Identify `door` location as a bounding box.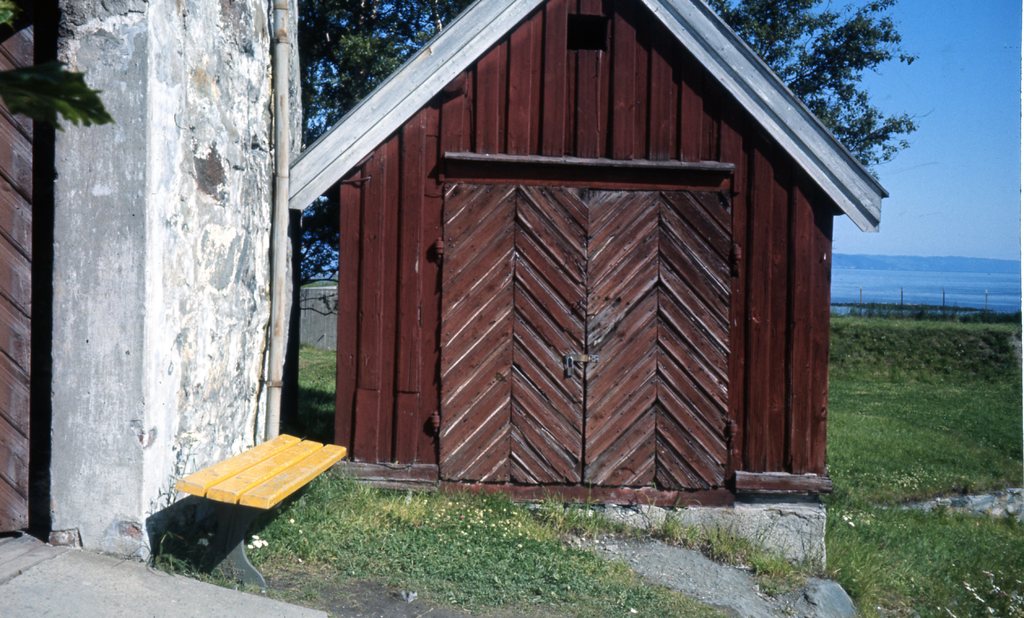
(x1=436, y1=169, x2=740, y2=487).
